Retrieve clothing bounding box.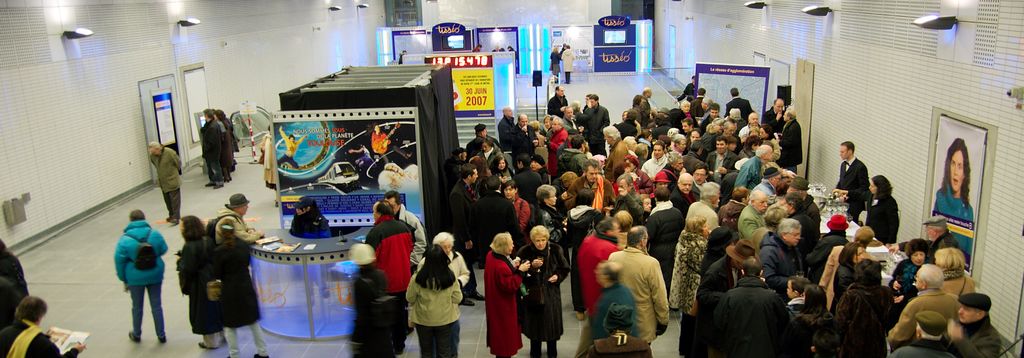
Bounding box: [0,282,20,324].
